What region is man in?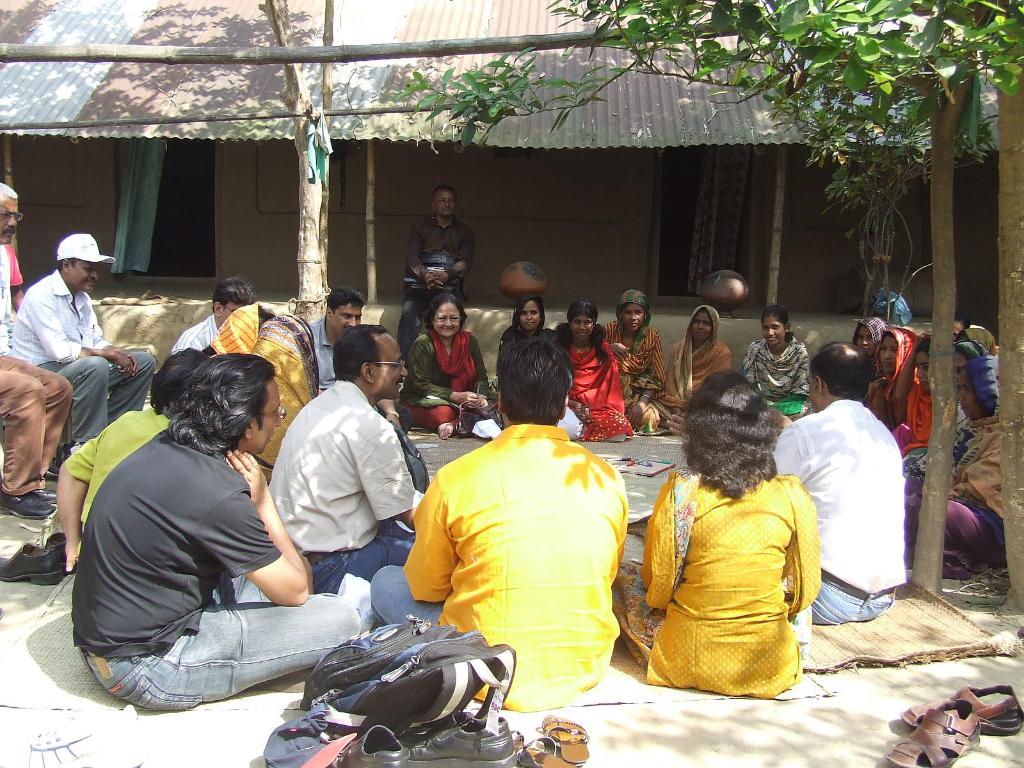
3 244 24 346.
